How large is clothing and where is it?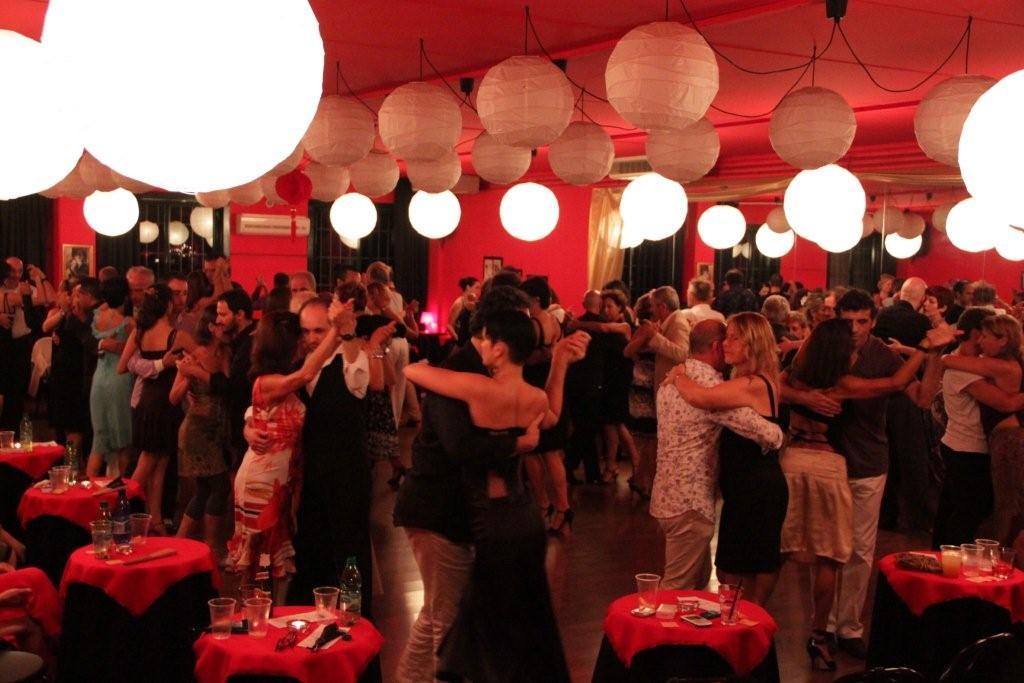
Bounding box: region(179, 333, 235, 521).
